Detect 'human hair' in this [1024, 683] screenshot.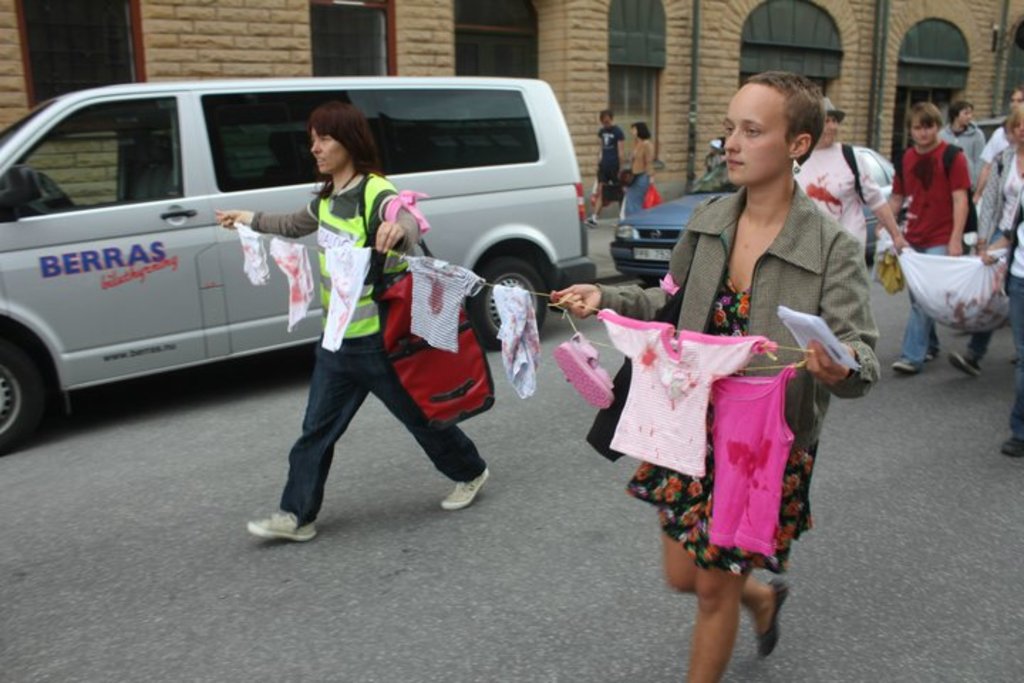
Detection: locate(949, 100, 974, 121).
